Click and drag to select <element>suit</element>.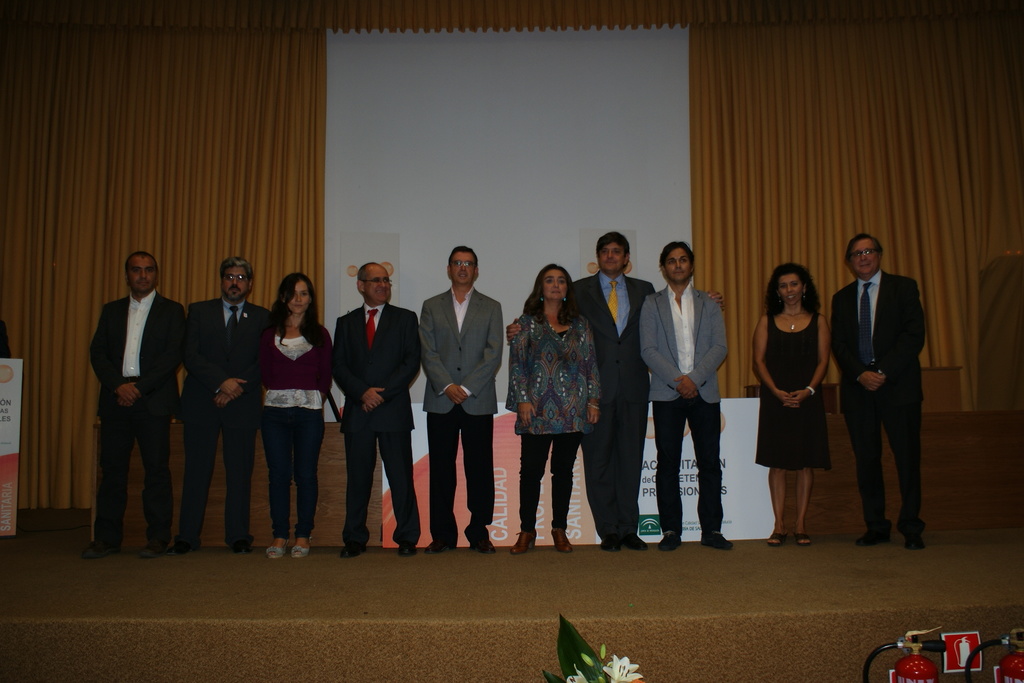
Selection: Rect(333, 304, 419, 545).
